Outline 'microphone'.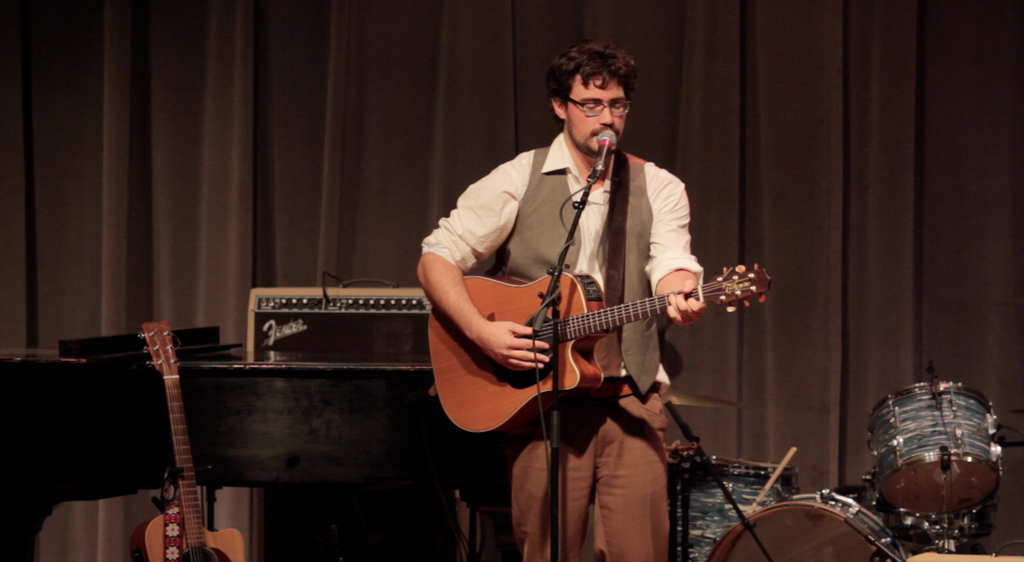
Outline: [left=595, top=126, right=618, bottom=165].
